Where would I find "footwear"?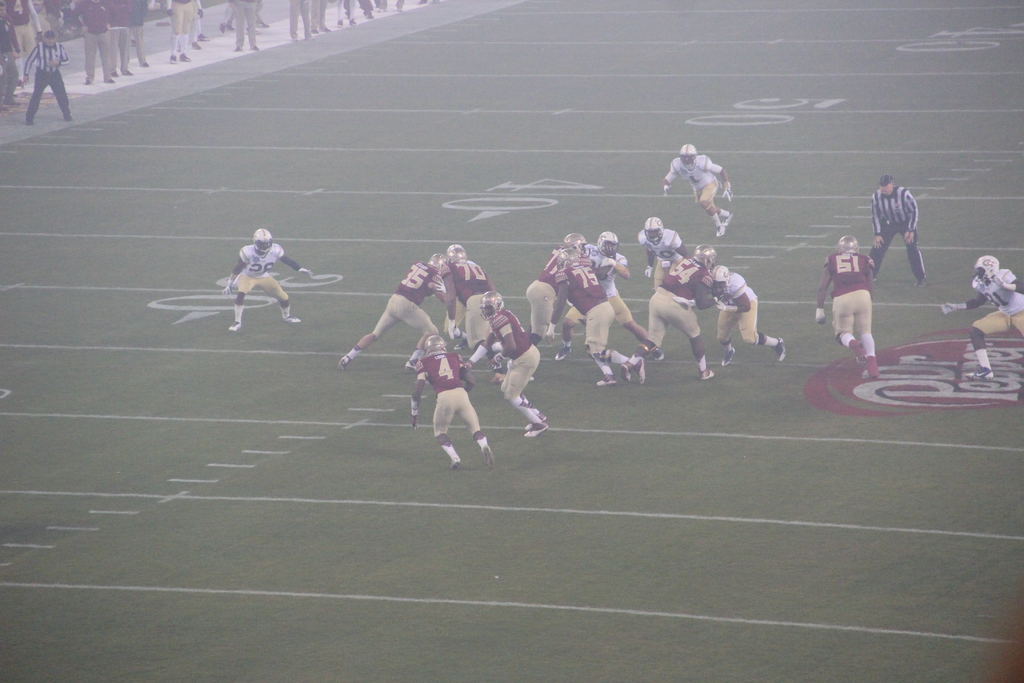
At detection(24, 119, 35, 124).
